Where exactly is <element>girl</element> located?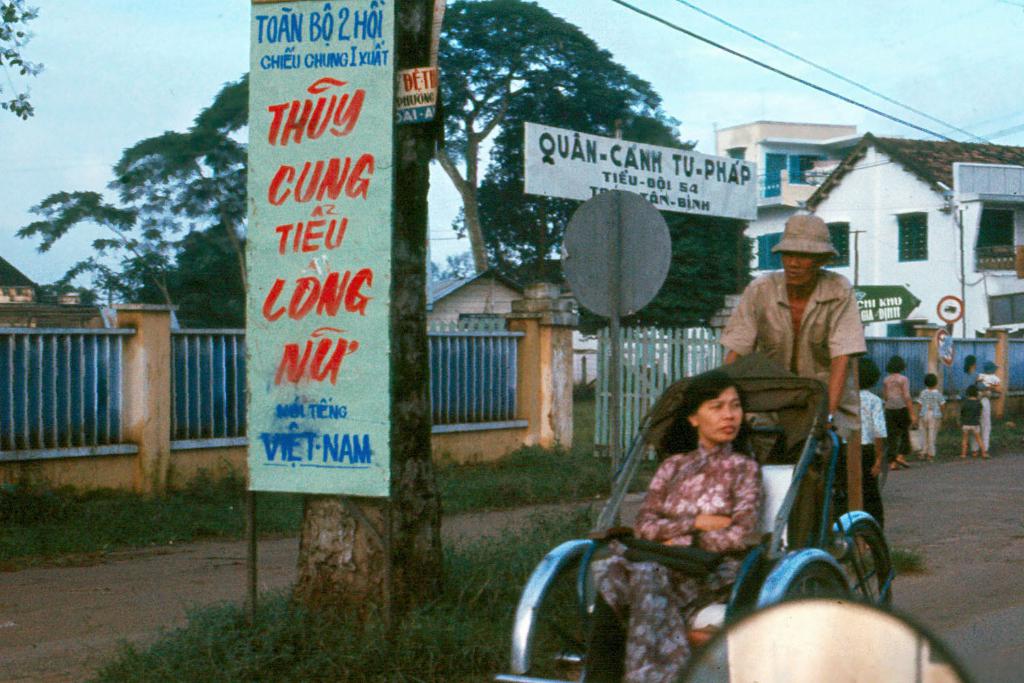
Its bounding box is rect(885, 352, 918, 467).
